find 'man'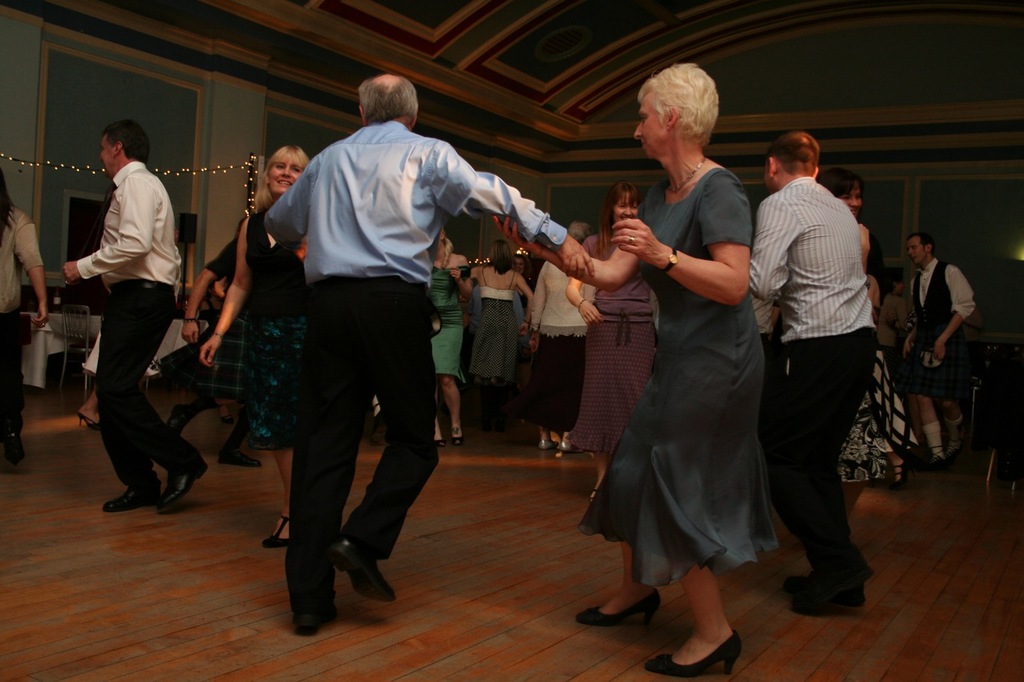
select_region(898, 232, 981, 484)
